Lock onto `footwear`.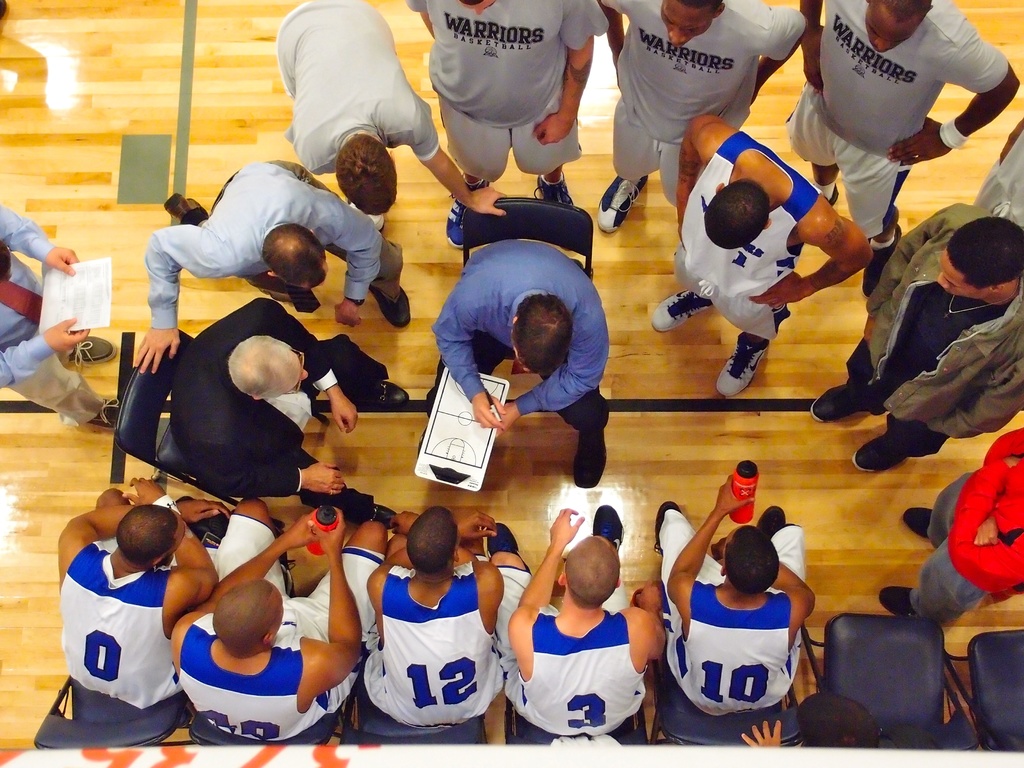
Locked: 653:504:678:553.
